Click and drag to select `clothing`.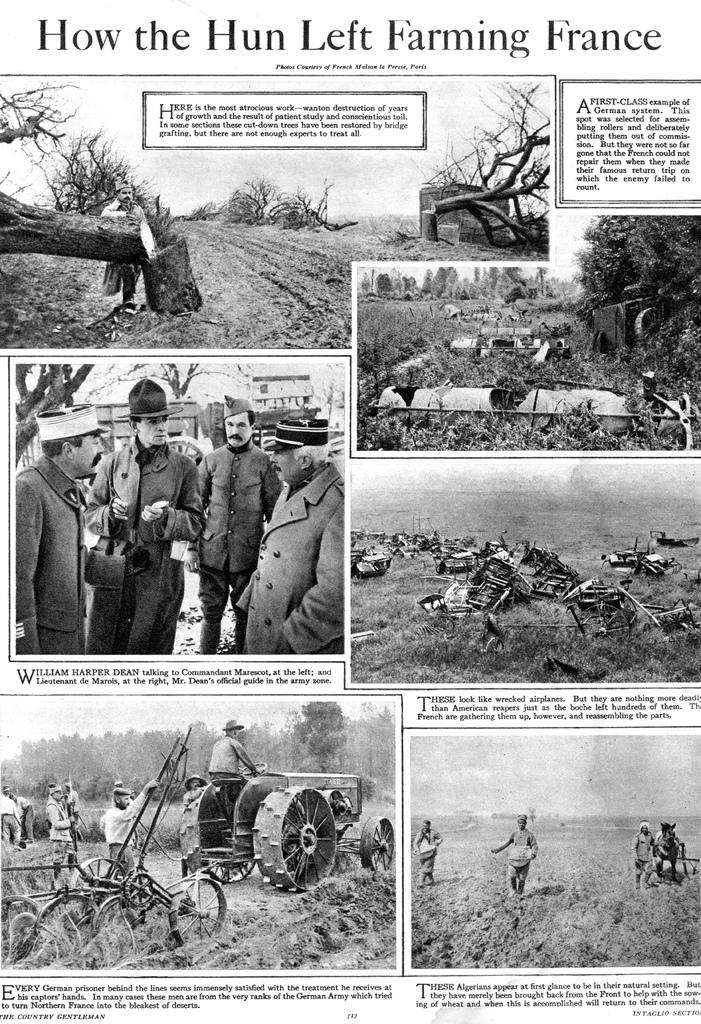
Selection: [x1=17, y1=447, x2=86, y2=655].
